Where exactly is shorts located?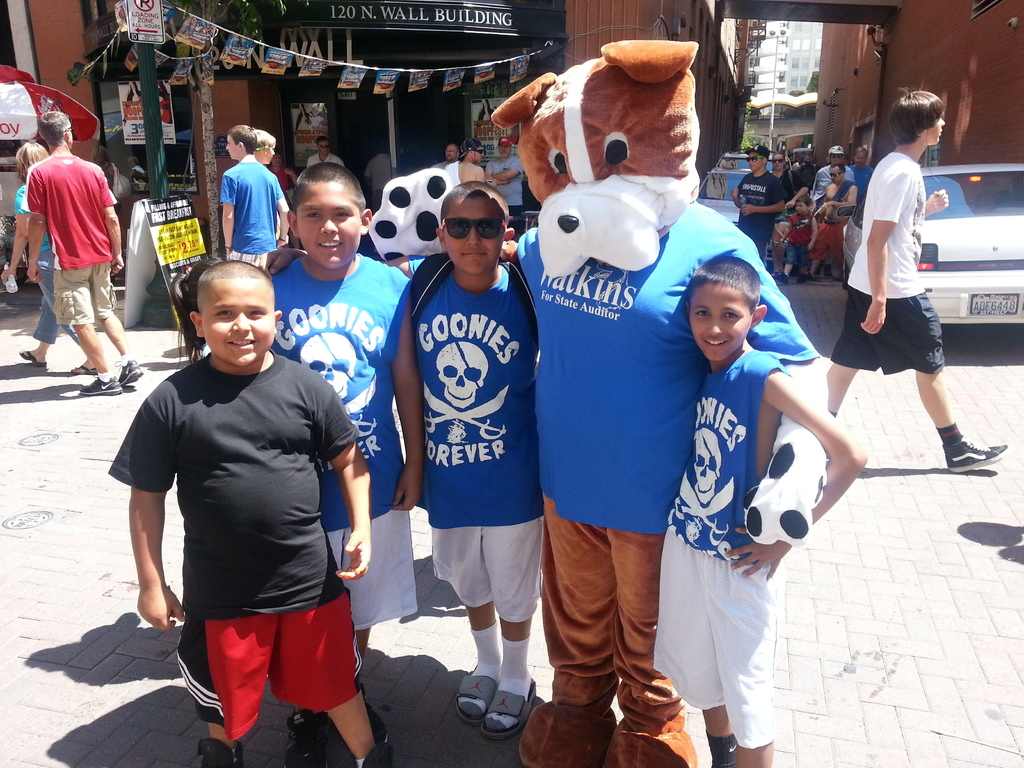
Its bounding box is crop(833, 290, 940, 374).
